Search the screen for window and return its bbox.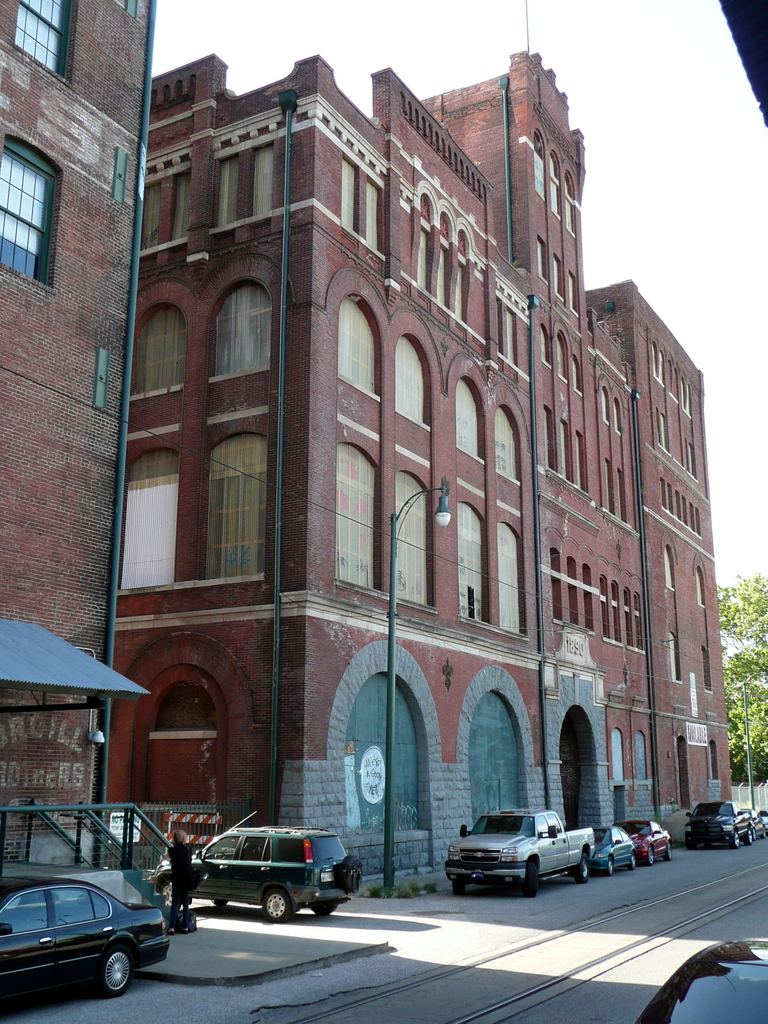
Found: detection(363, 176, 387, 255).
